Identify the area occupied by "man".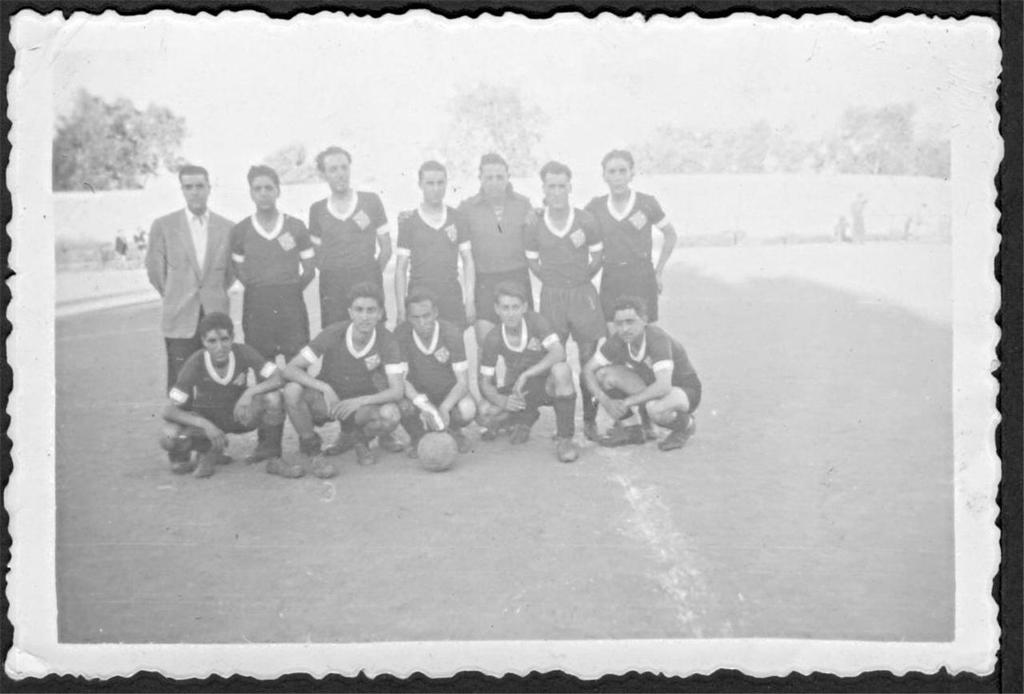
Area: <box>159,310,295,476</box>.
